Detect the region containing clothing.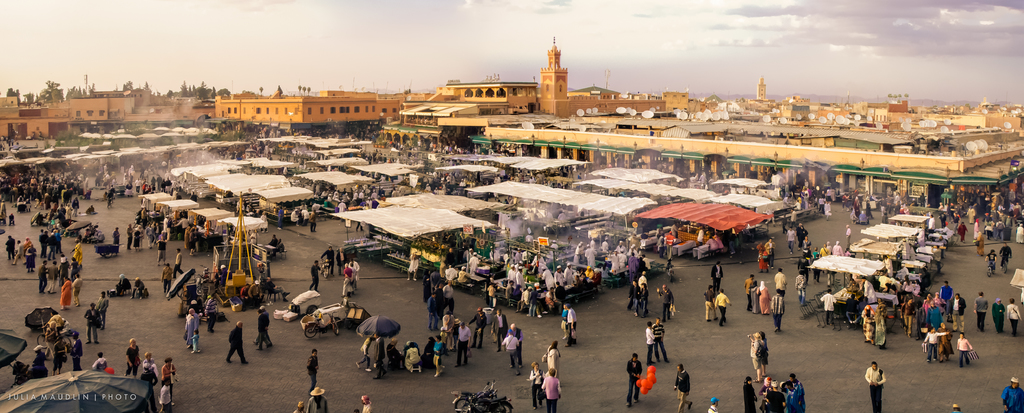
left=860, top=302, right=874, bottom=341.
